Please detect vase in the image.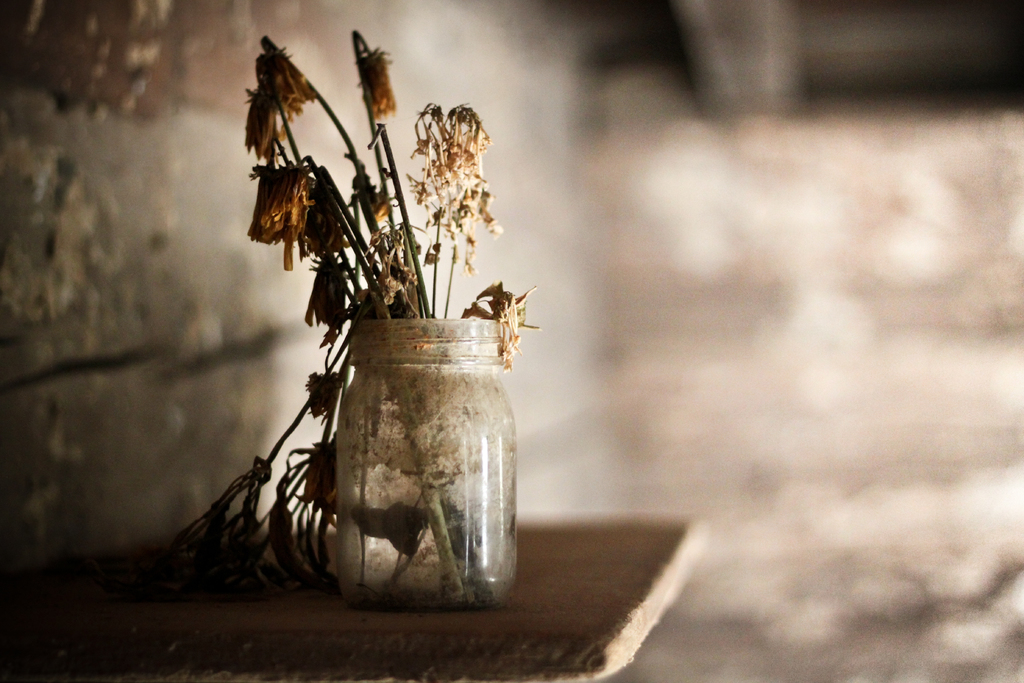
330/317/524/603.
